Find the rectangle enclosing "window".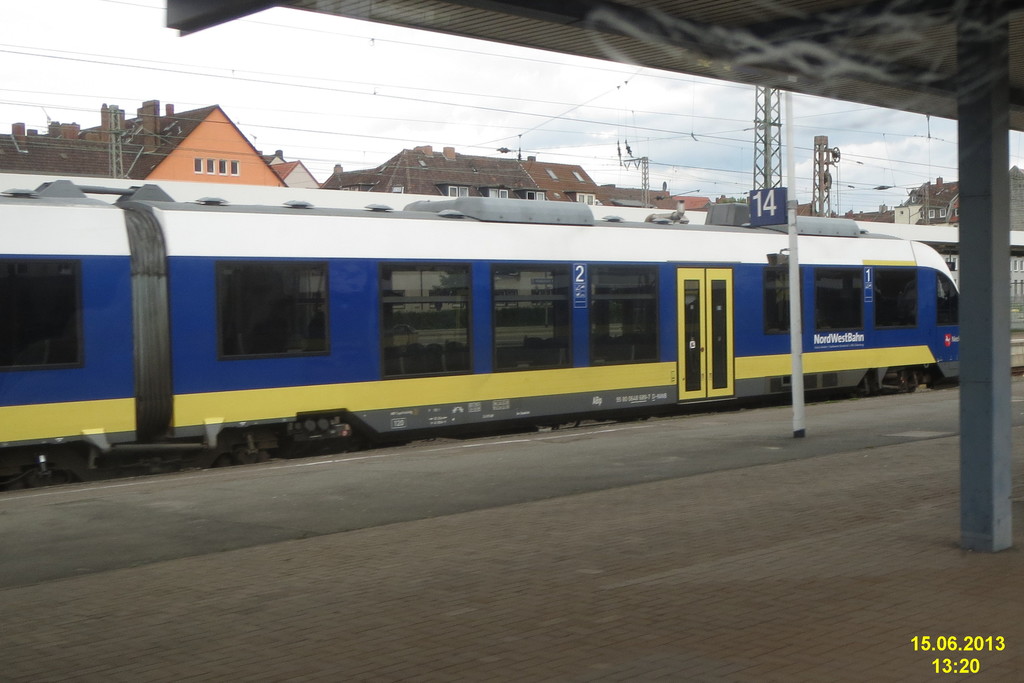
Rect(815, 267, 866, 338).
